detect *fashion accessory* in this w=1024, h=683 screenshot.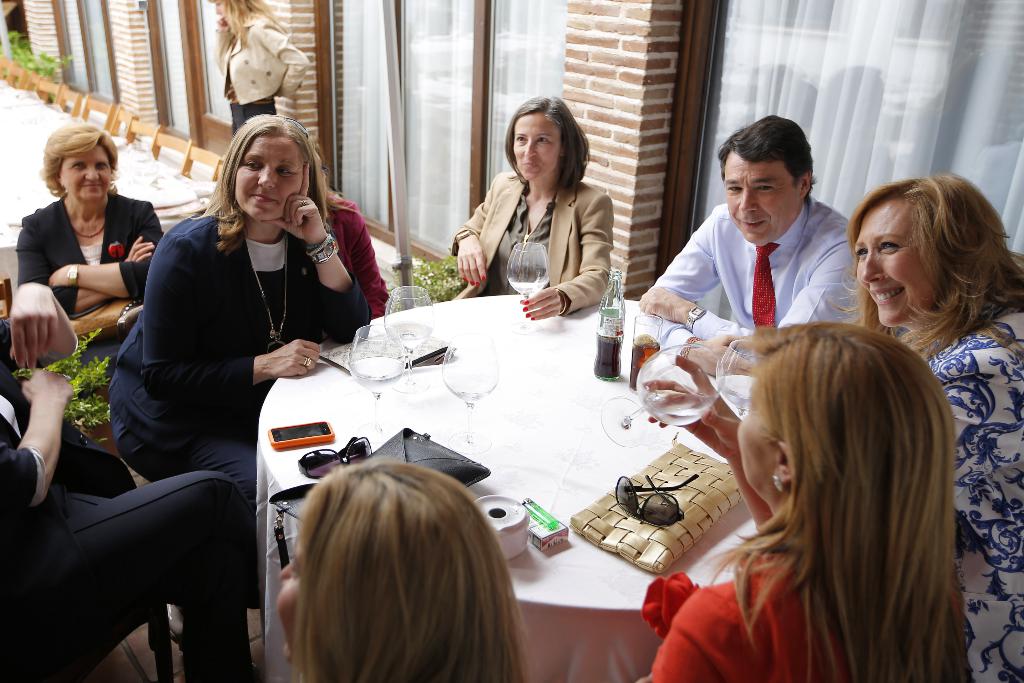
Detection: 612 475 698 526.
